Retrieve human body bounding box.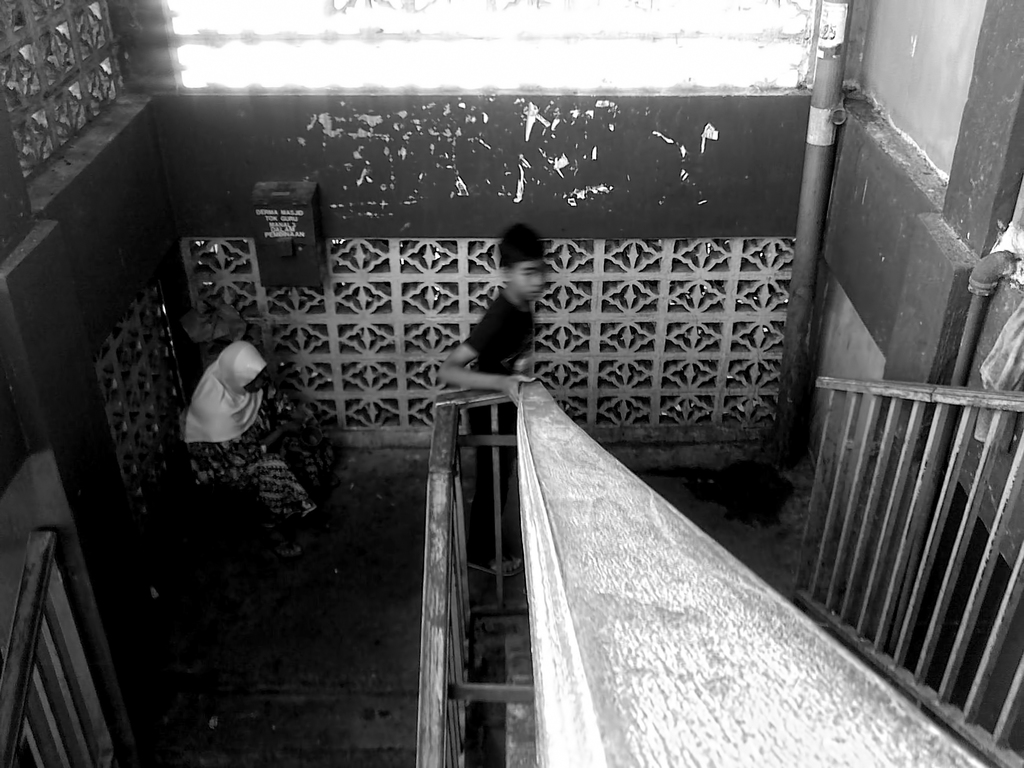
Bounding box: box=[433, 221, 541, 563].
